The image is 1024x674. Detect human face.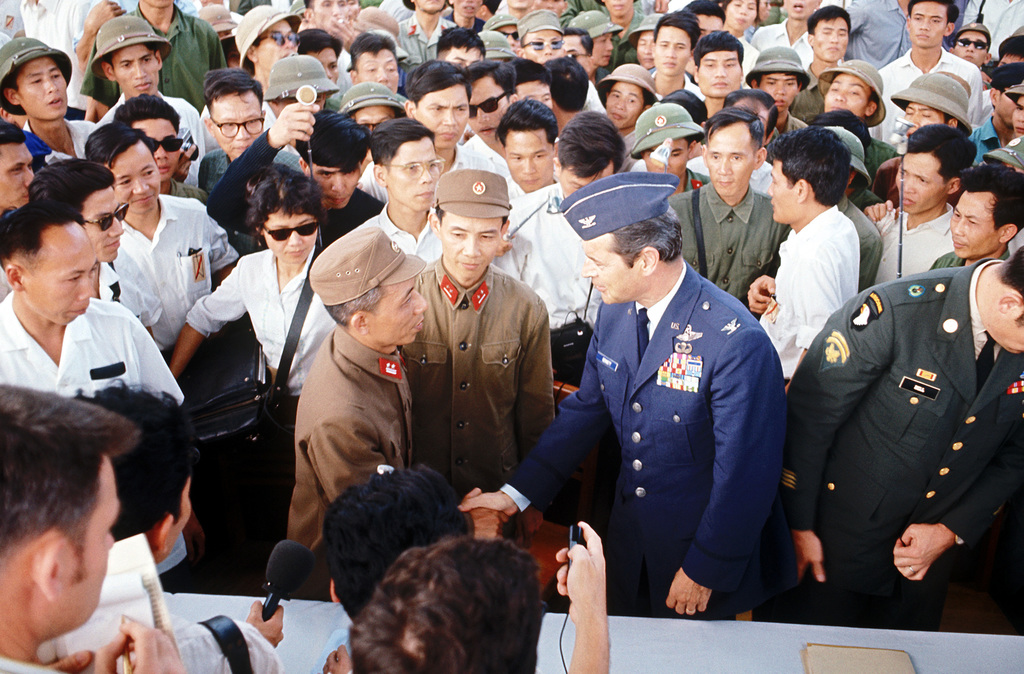
Detection: <box>905,0,950,49</box>.
